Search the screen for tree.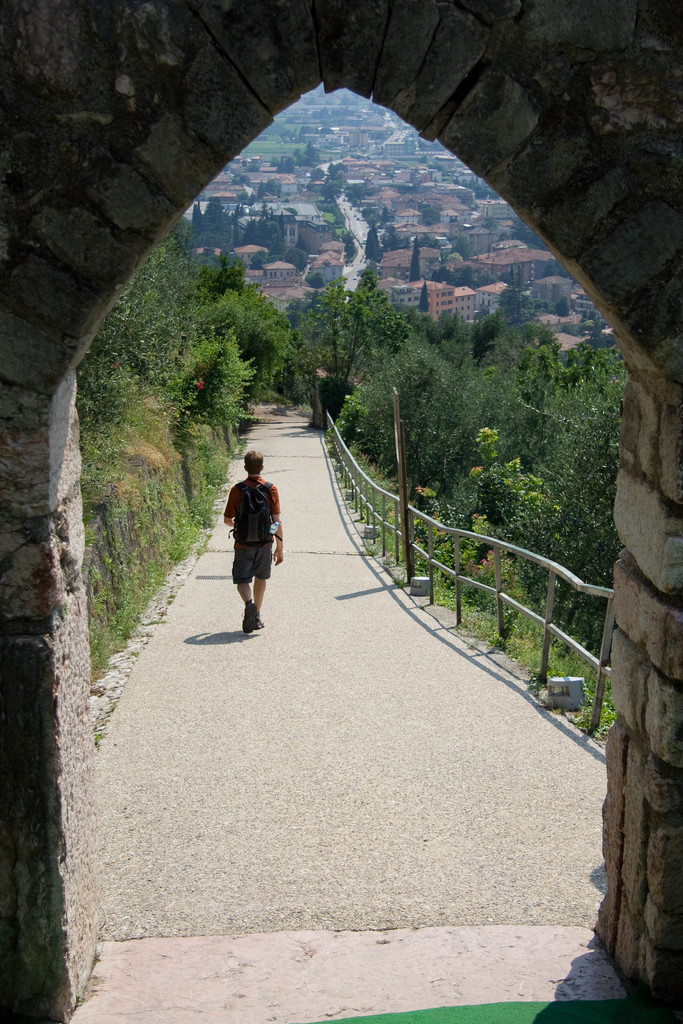
Found at (344, 330, 437, 473).
